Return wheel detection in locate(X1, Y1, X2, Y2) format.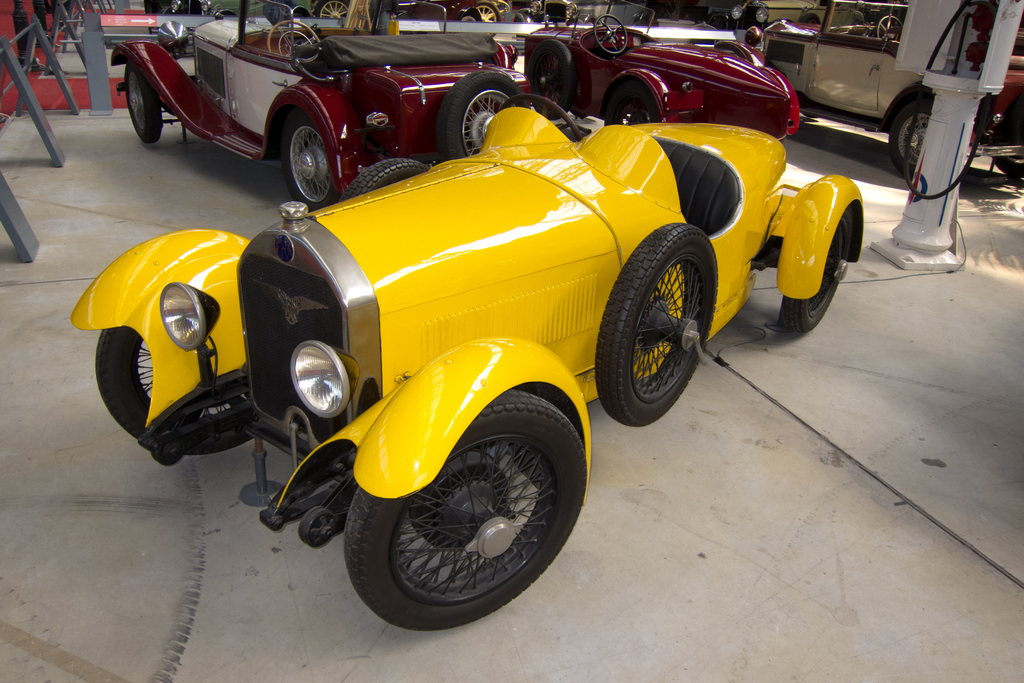
locate(604, 82, 662, 124).
